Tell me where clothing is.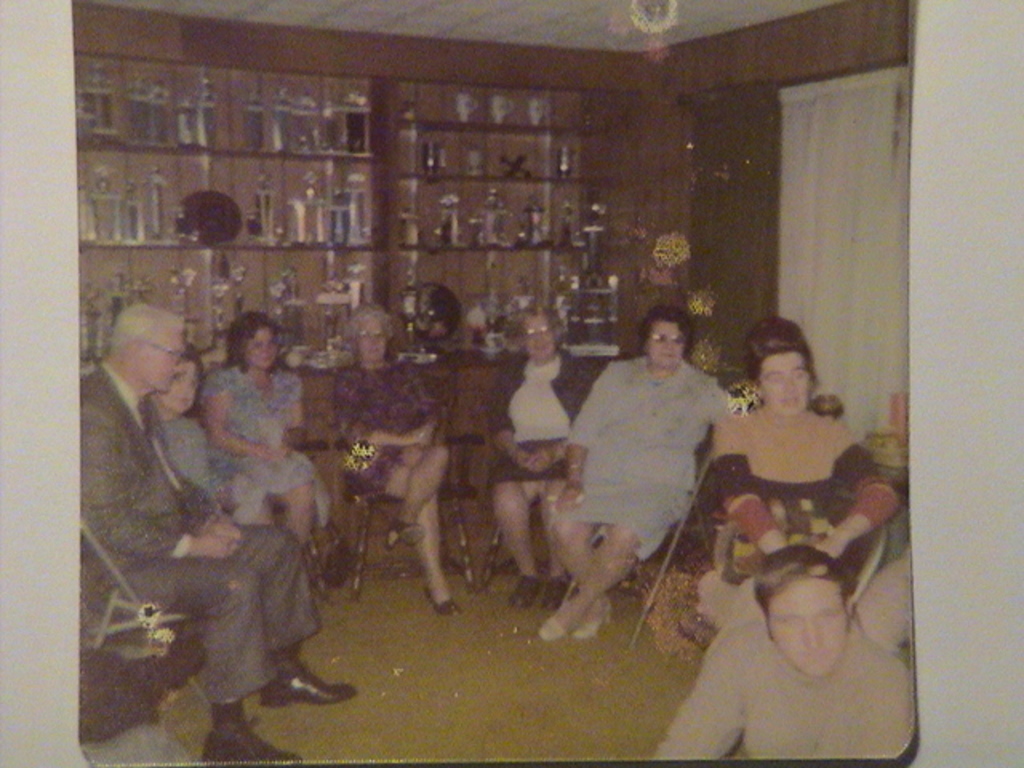
clothing is at 205:362:331:520.
